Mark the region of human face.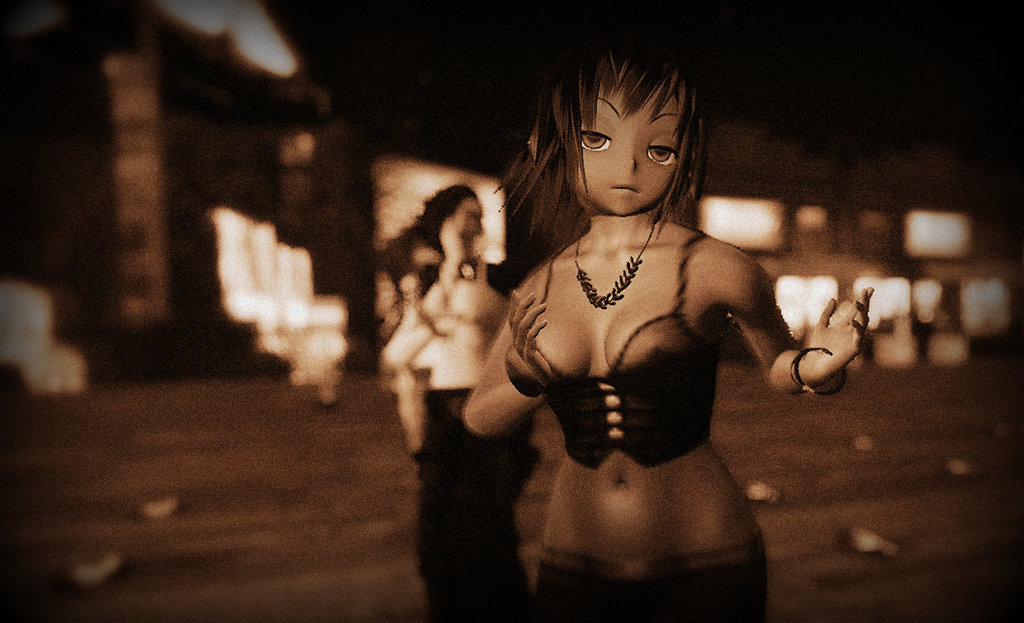
Region: l=570, t=83, r=689, b=215.
